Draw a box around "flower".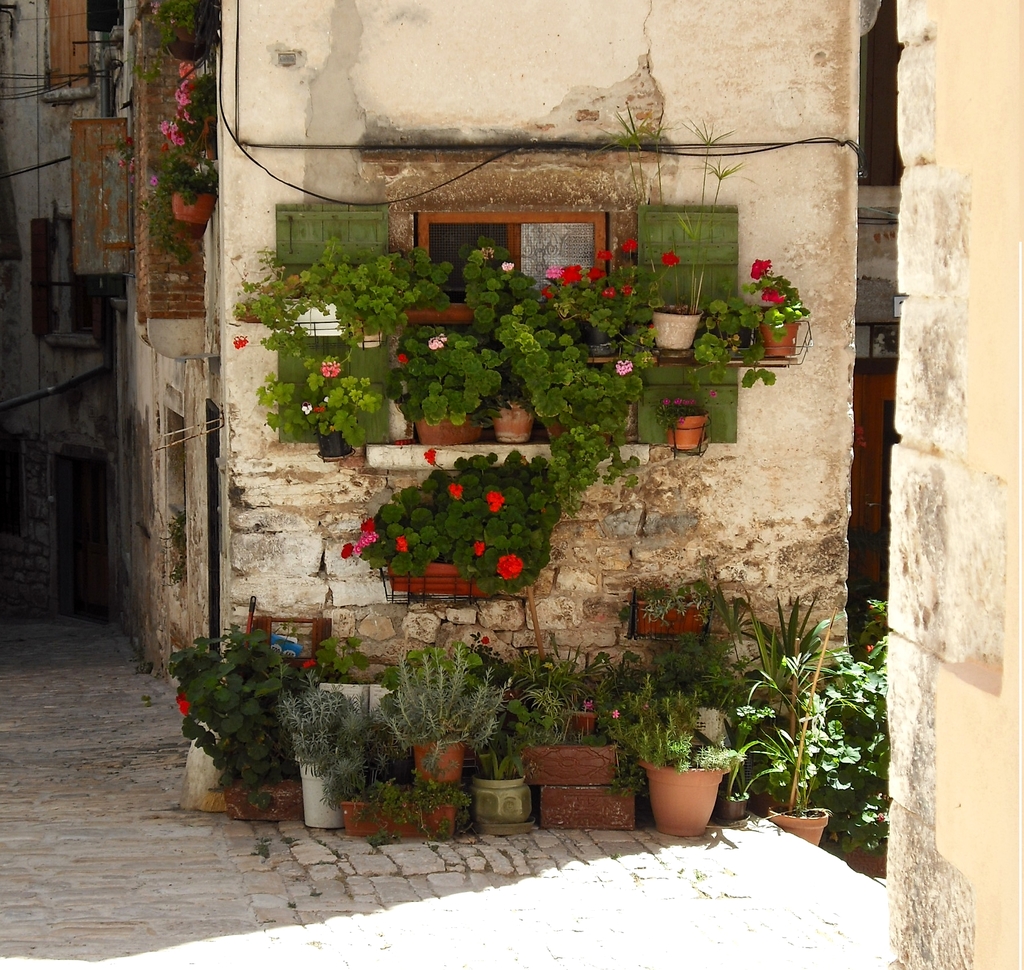
locate(616, 239, 636, 254).
